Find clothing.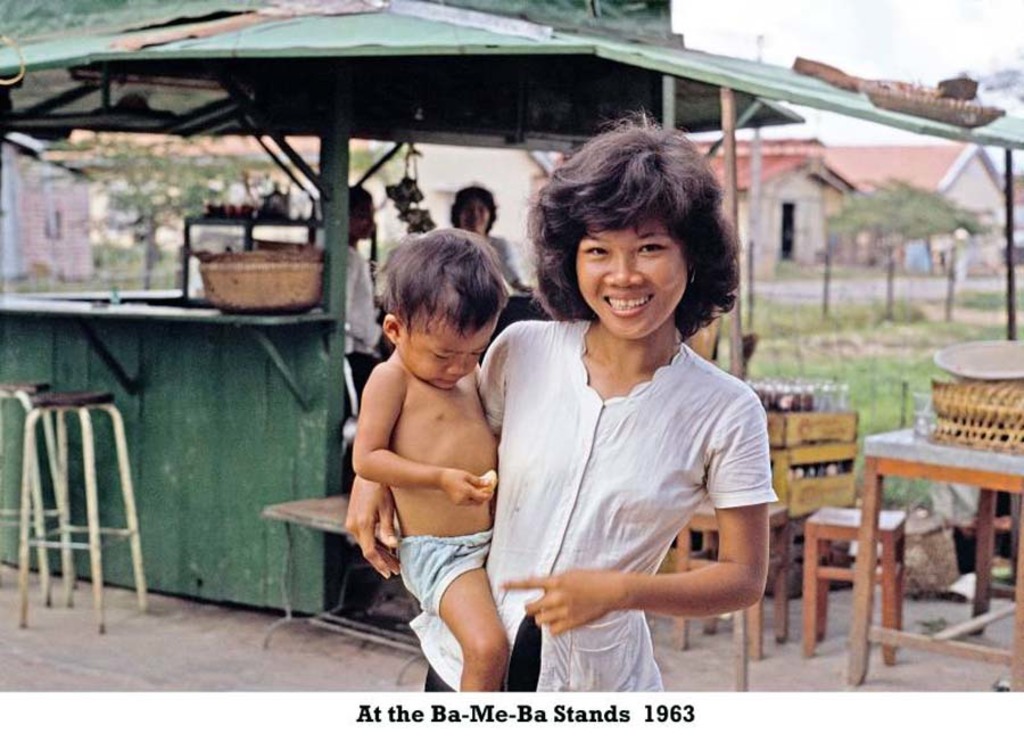
(474,260,766,686).
